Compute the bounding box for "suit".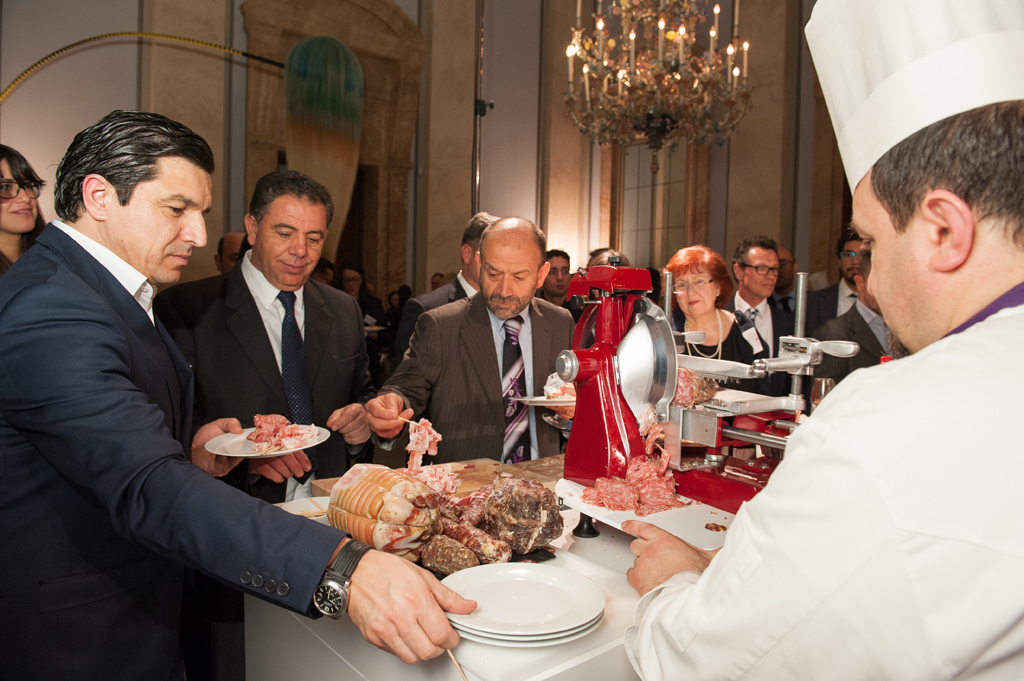
809 293 885 404.
